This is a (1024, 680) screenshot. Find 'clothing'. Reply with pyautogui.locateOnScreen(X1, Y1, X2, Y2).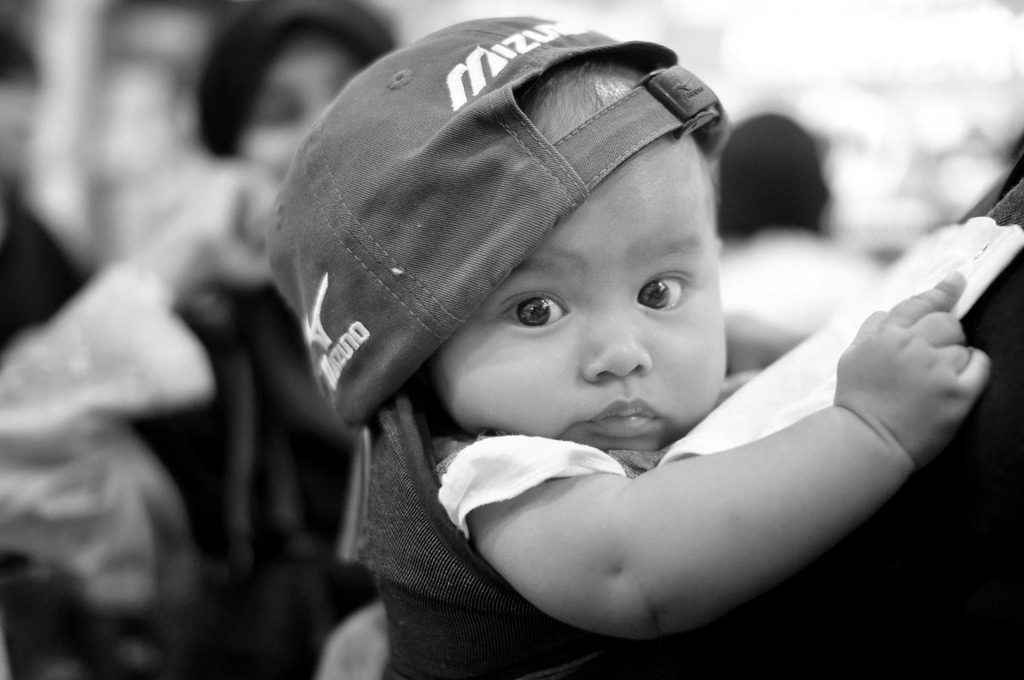
pyautogui.locateOnScreen(129, 272, 380, 678).
